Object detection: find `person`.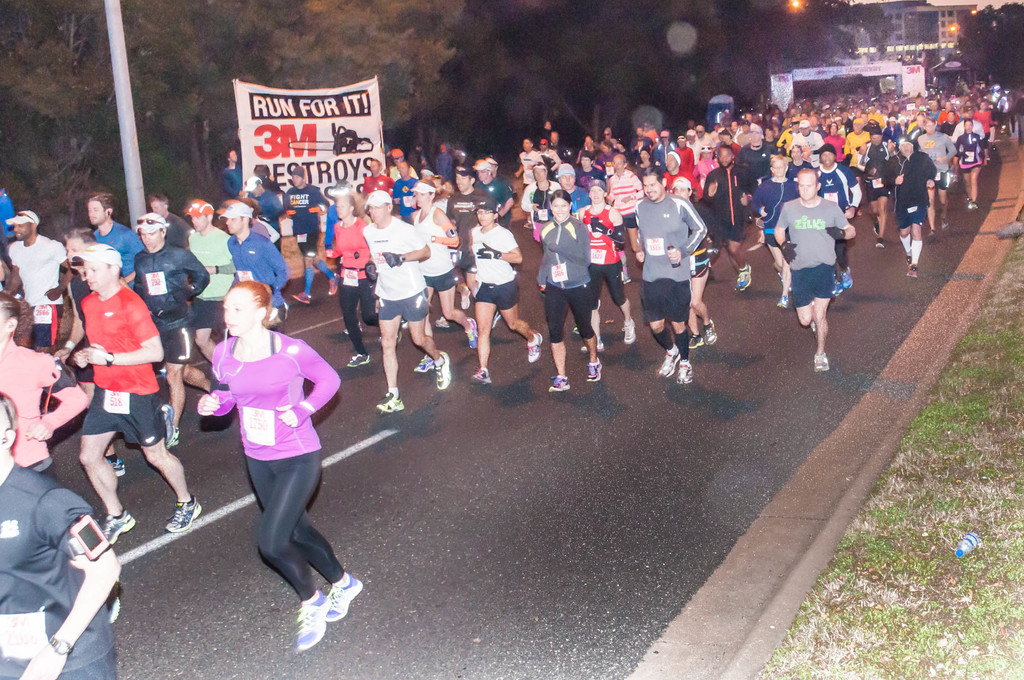
56 229 180 476.
